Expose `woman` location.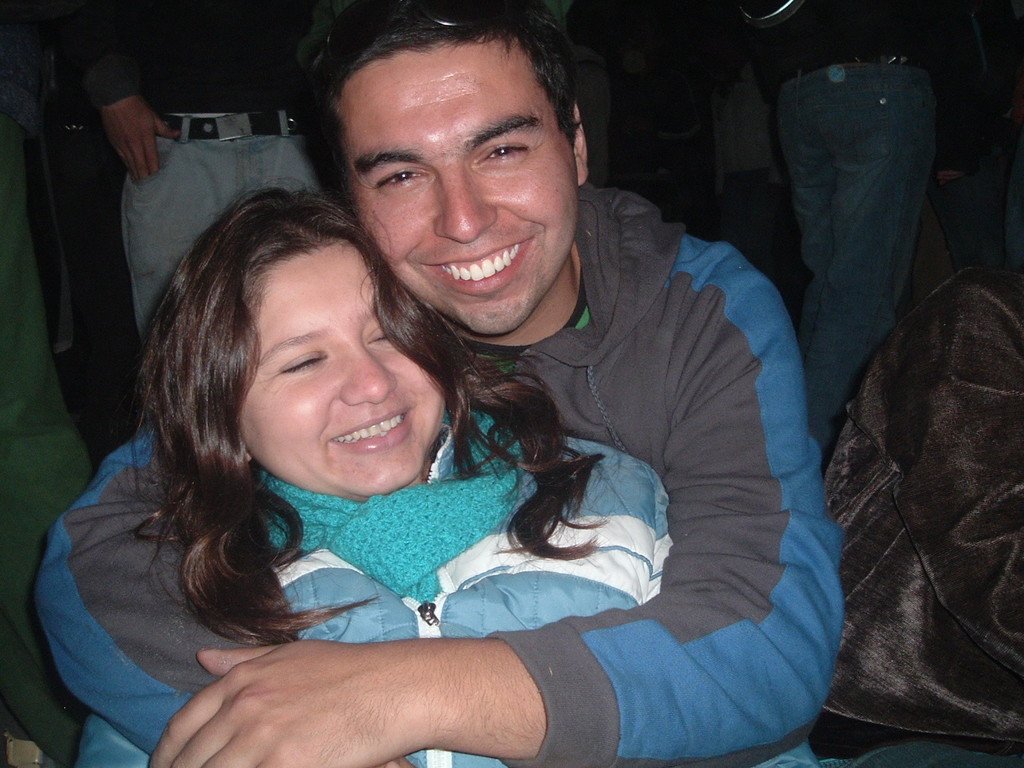
Exposed at [left=126, top=183, right=813, bottom=767].
